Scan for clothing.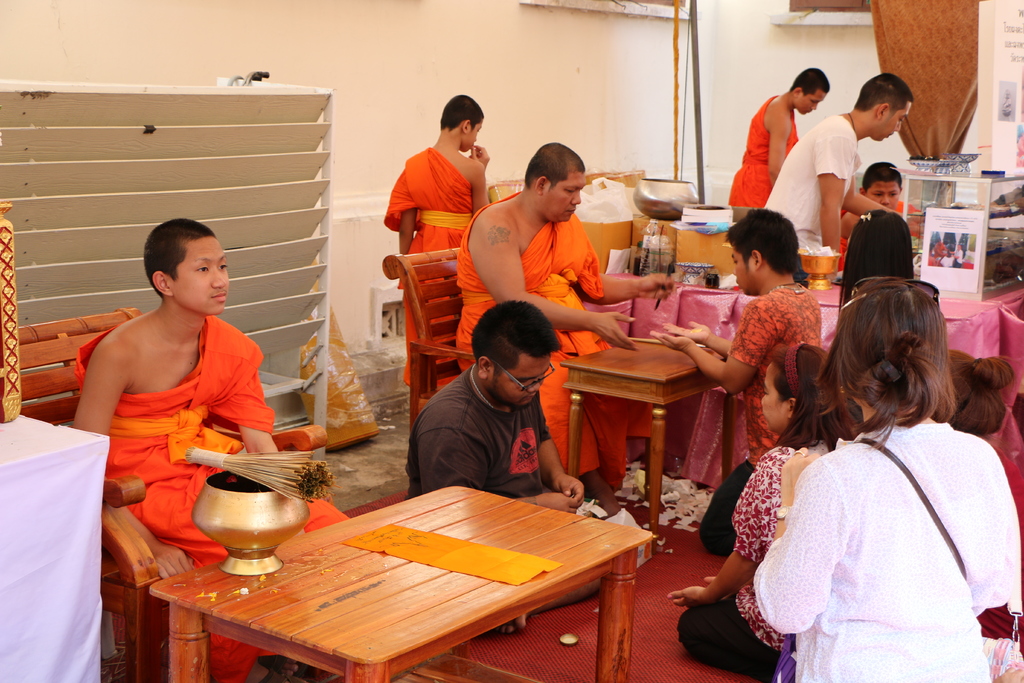
Scan result: (left=837, top=198, right=925, bottom=265).
